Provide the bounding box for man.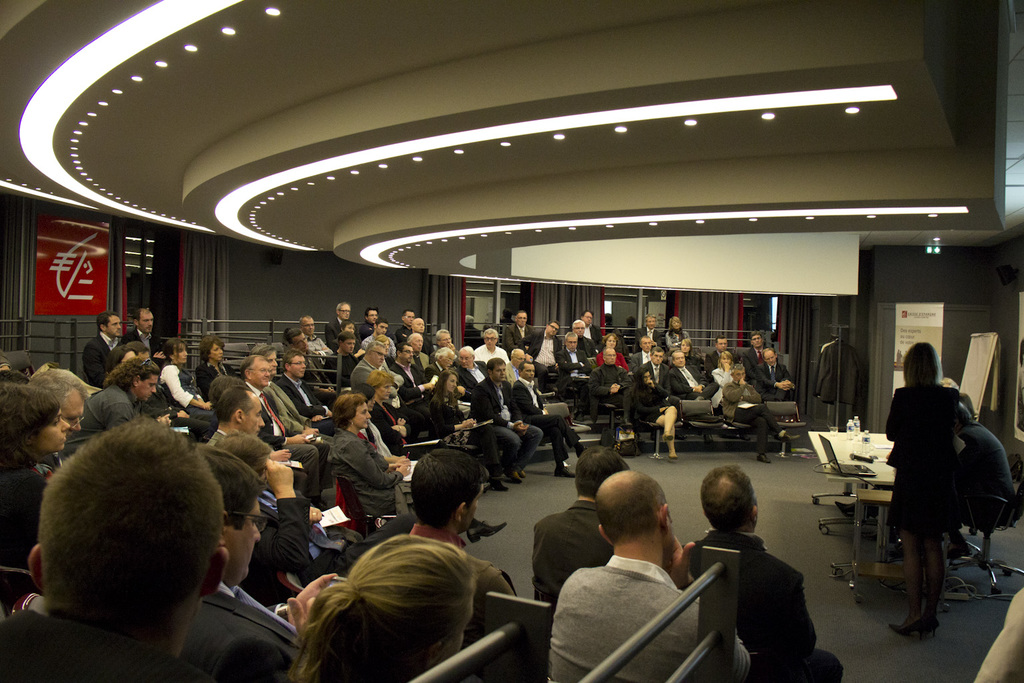
(x1=0, y1=418, x2=231, y2=681).
